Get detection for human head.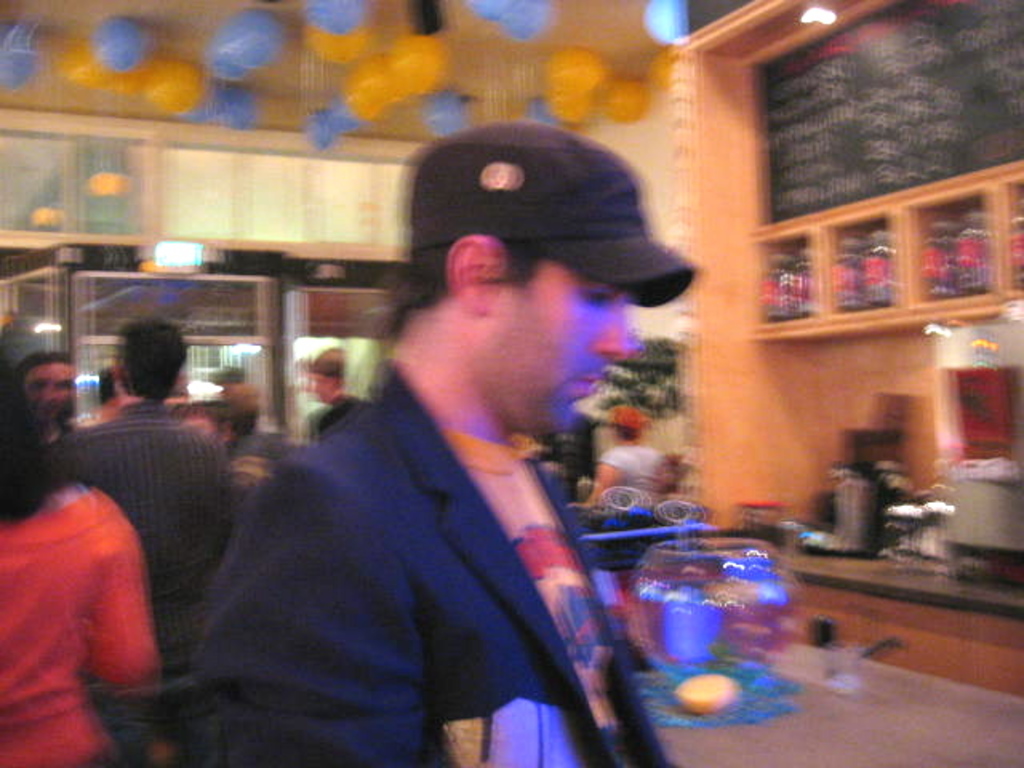
Detection: rect(312, 349, 349, 402).
